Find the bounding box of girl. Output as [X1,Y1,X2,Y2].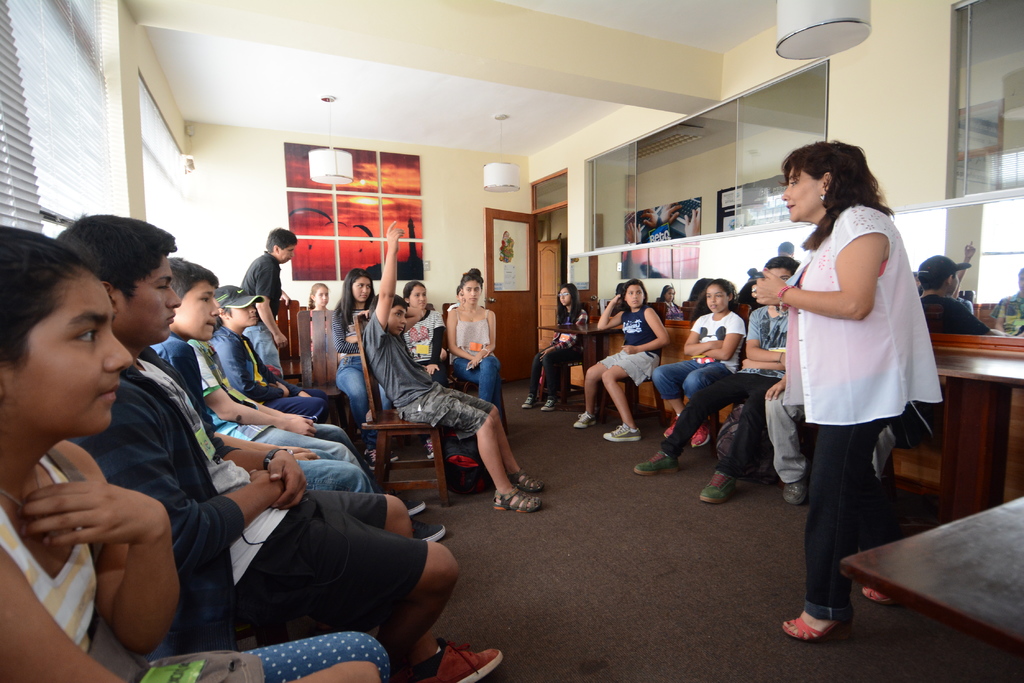
[336,268,380,465].
